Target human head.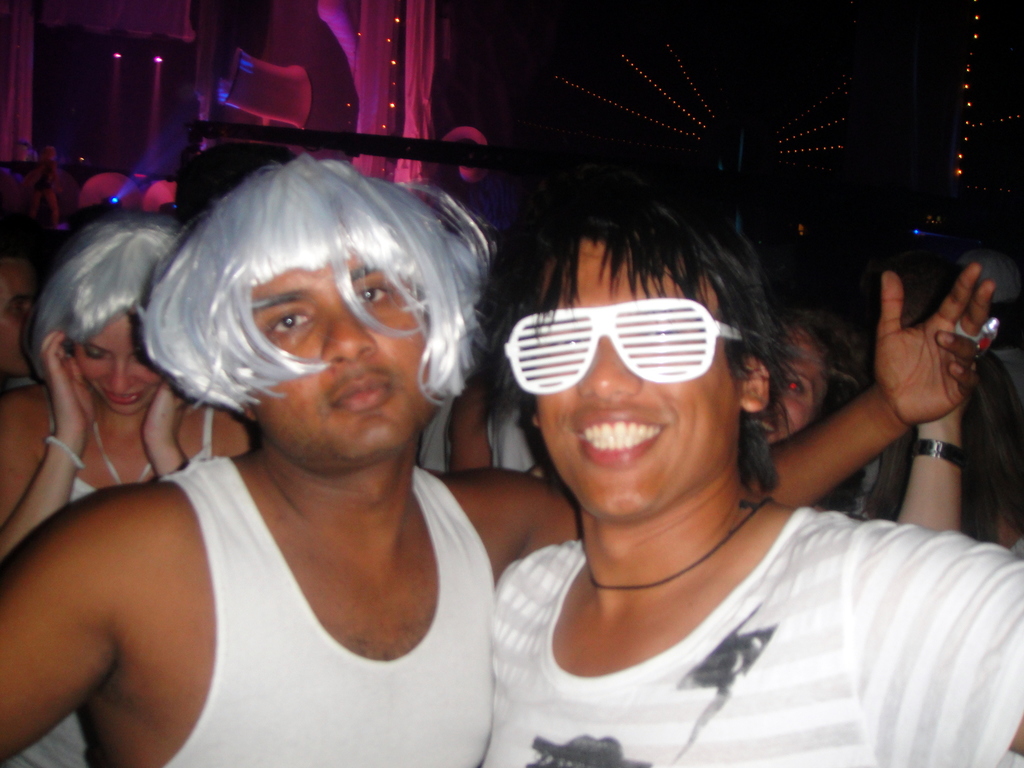
Target region: {"left": 751, "top": 303, "right": 865, "bottom": 445}.
